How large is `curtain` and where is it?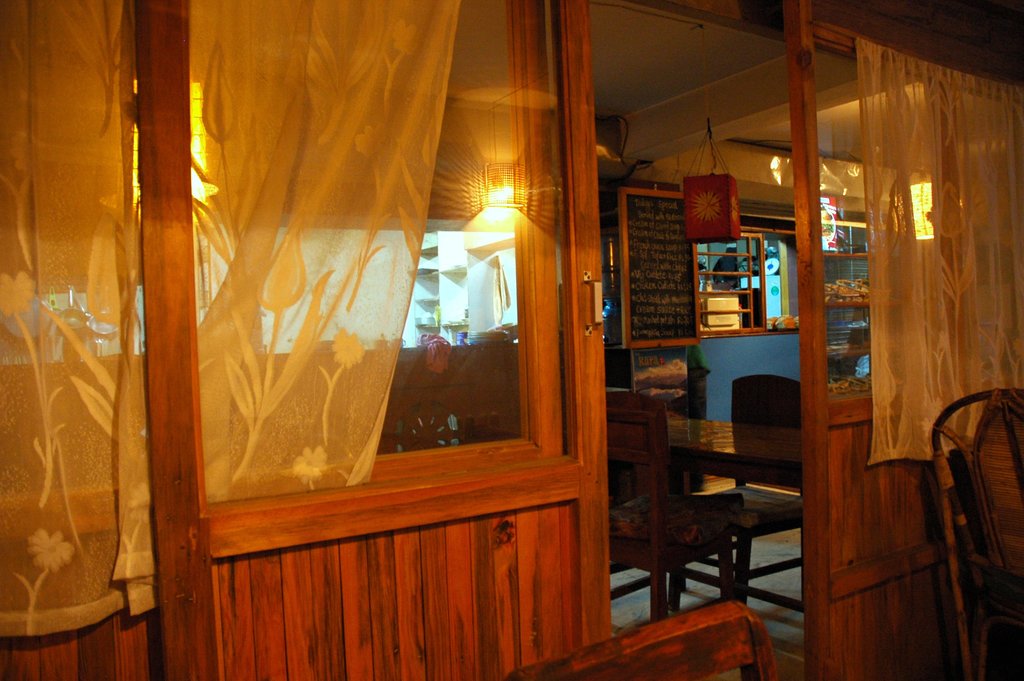
Bounding box: crop(851, 36, 1023, 468).
